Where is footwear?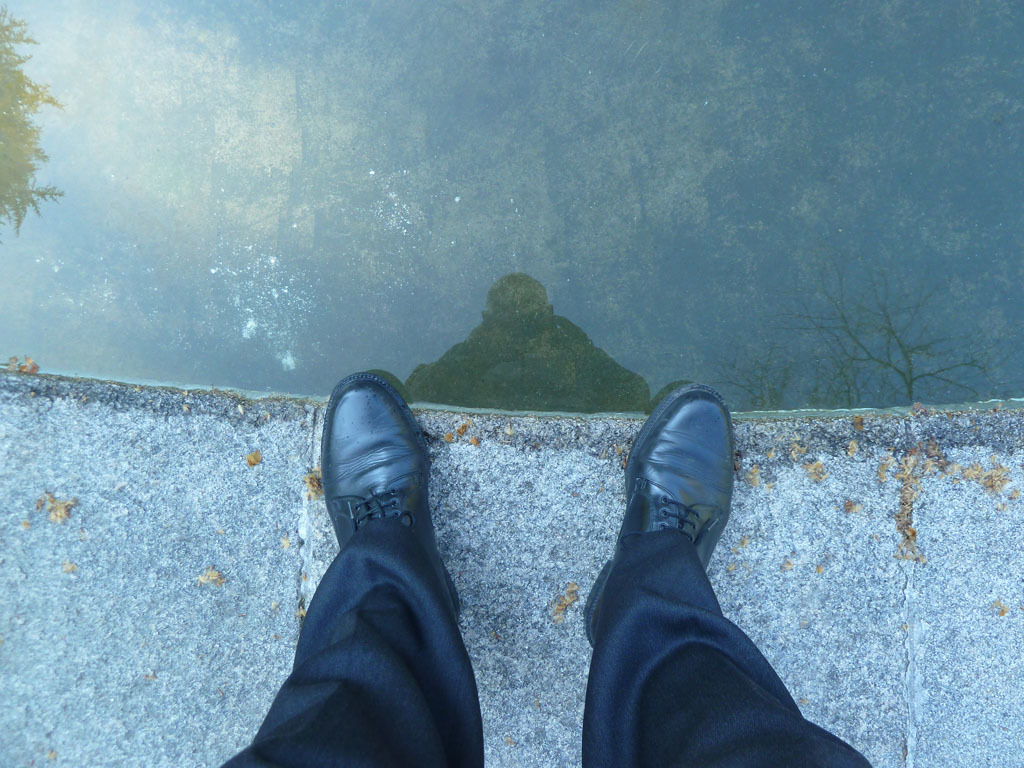
box(579, 385, 735, 650).
